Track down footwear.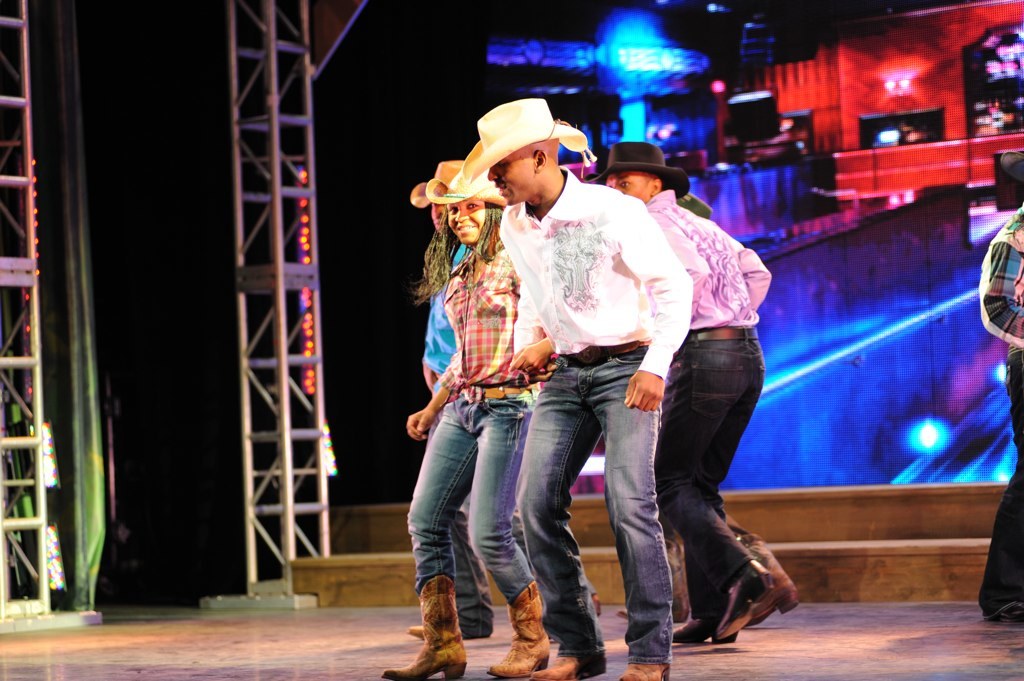
Tracked to <bbox>407, 625, 426, 641</bbox>.
